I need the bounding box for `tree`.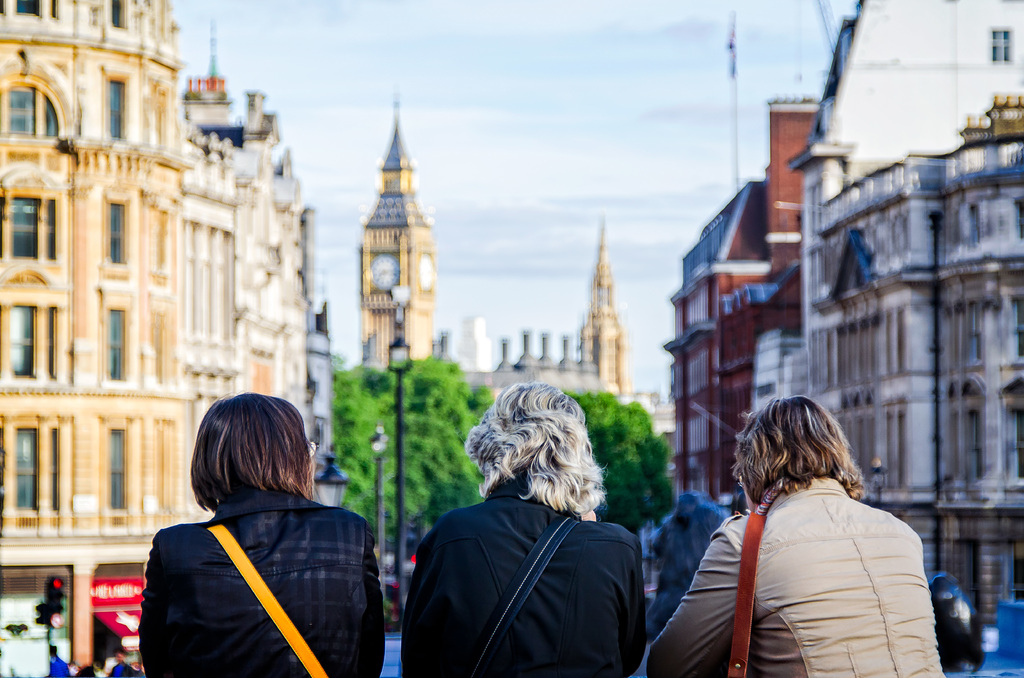
Here it is: BBox(406, 413, 478, 529).
